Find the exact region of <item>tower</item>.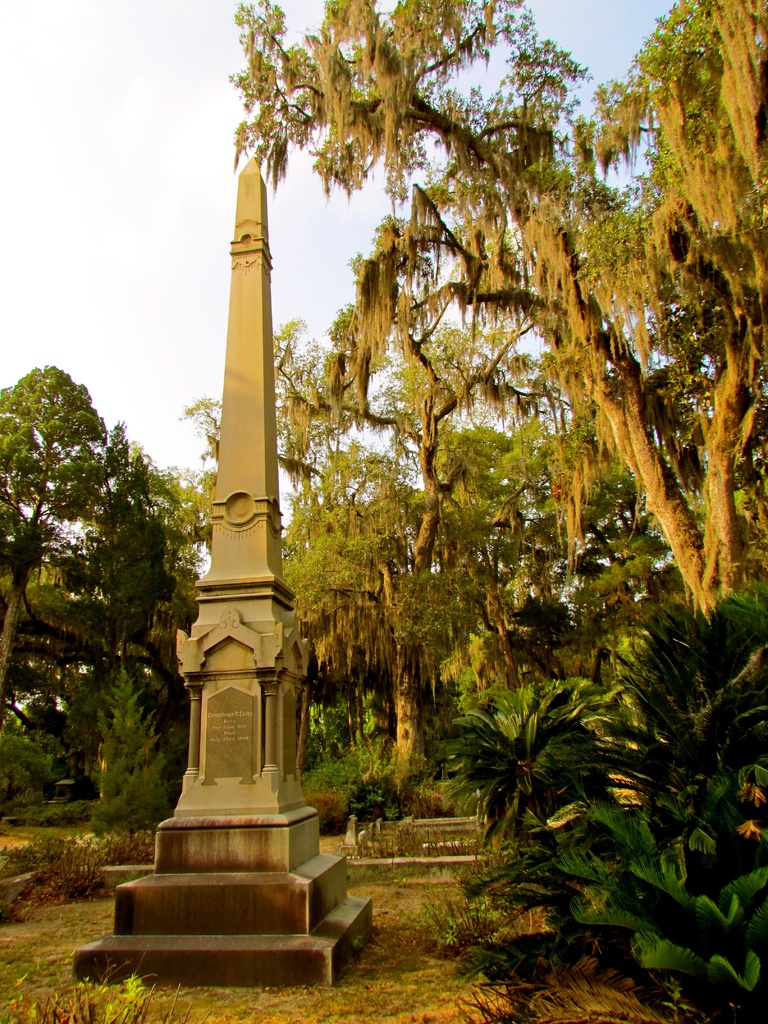
Exact region: [left=129, top=156, right=334, bottom=863].
